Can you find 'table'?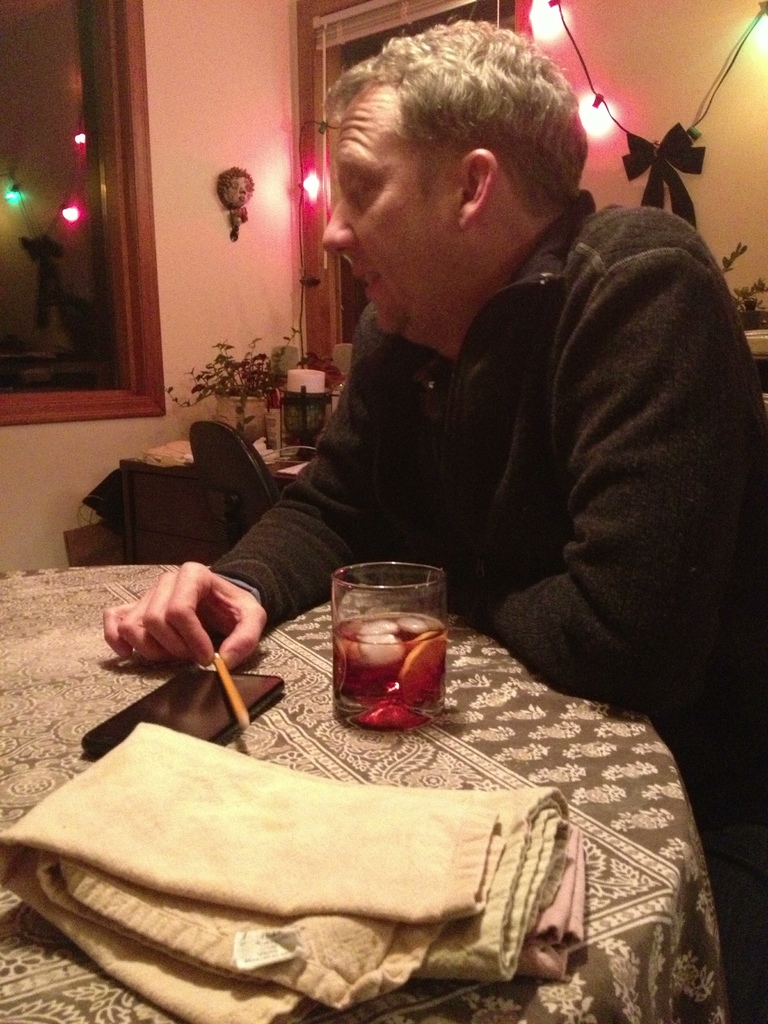
Yes, bounding box: [x1=36, y1=511, x2=767, y2=1009].
